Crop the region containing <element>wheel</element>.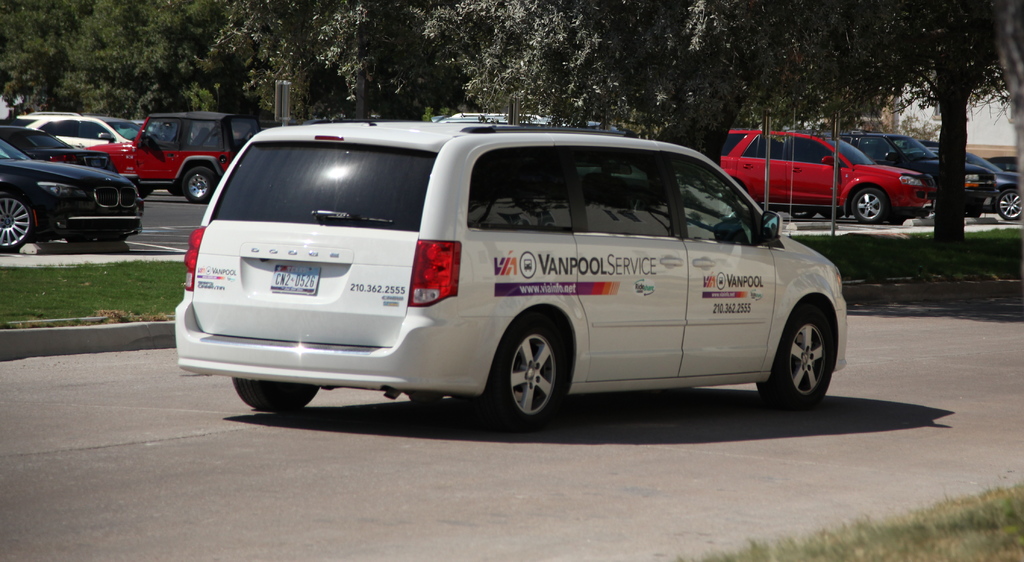
Crop region: (183,167,219,203).
